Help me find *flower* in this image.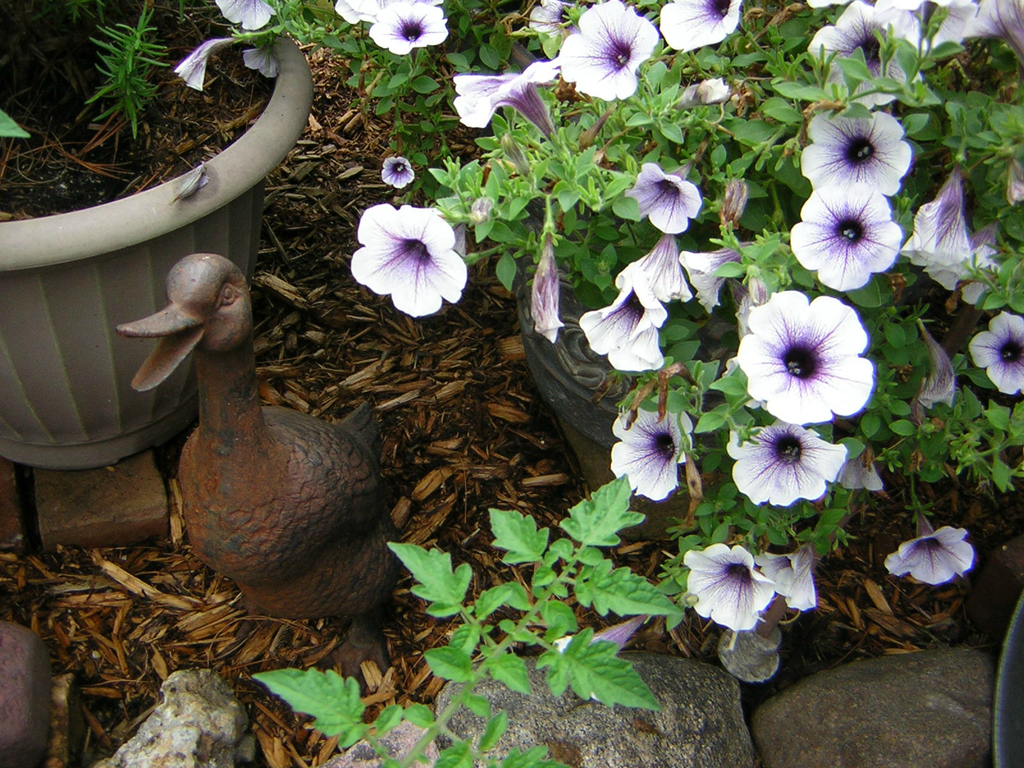
Found it: x1=618 y1=159 x2=708 y2=230.
